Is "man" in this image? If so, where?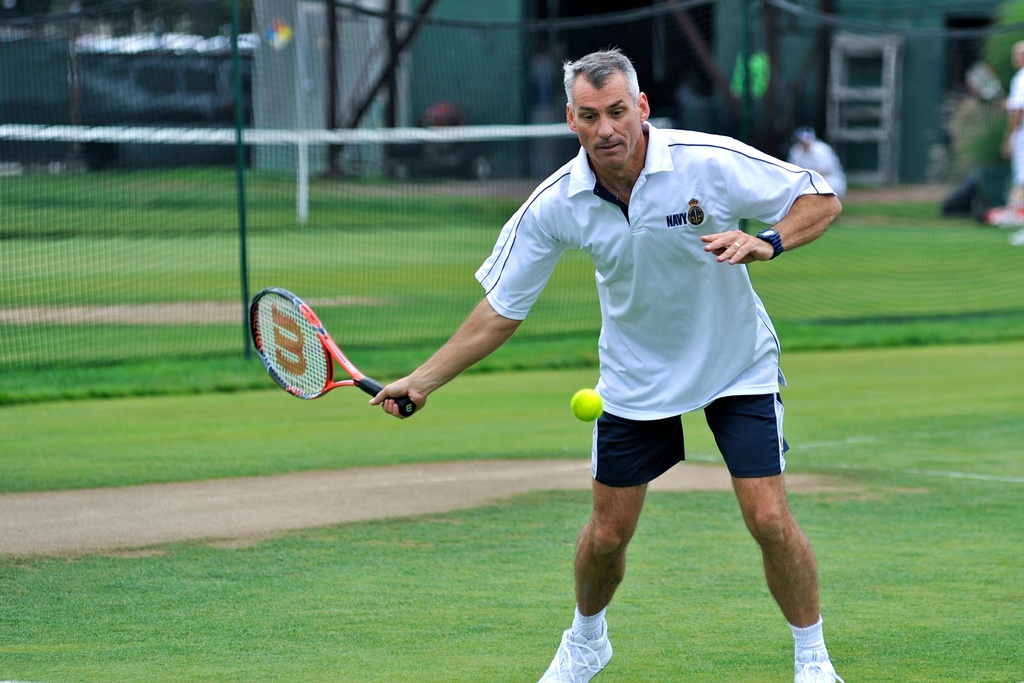
Yes, at 373 56 849 682.
